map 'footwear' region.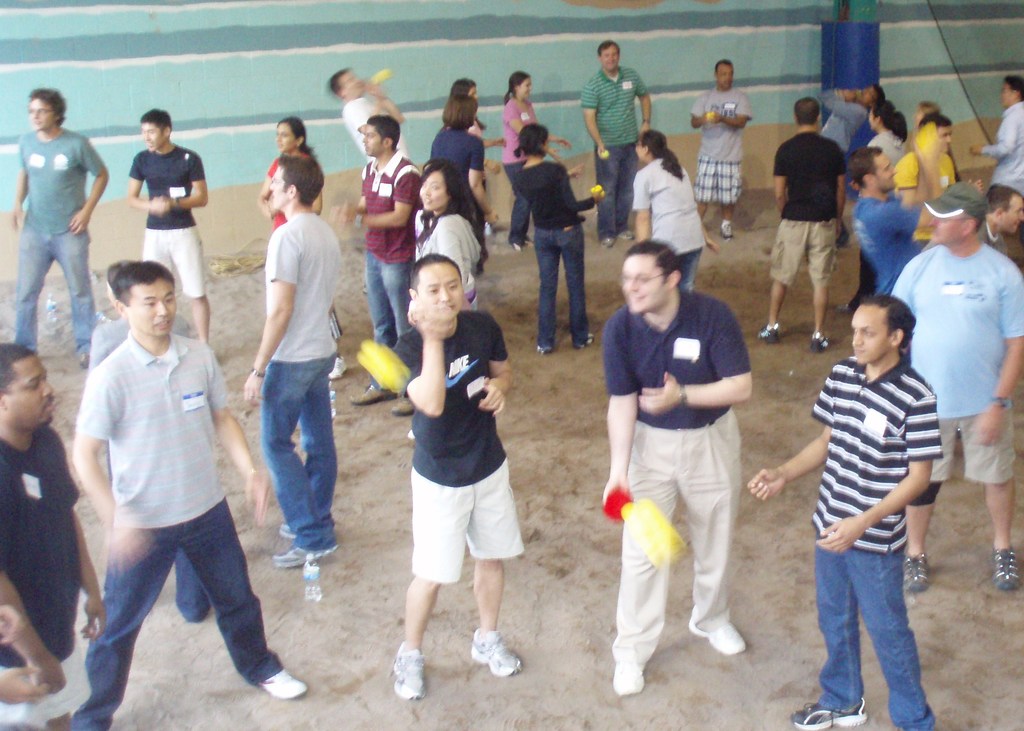
Mapped to x1=261, y1=671, x2=310, y2=698.
